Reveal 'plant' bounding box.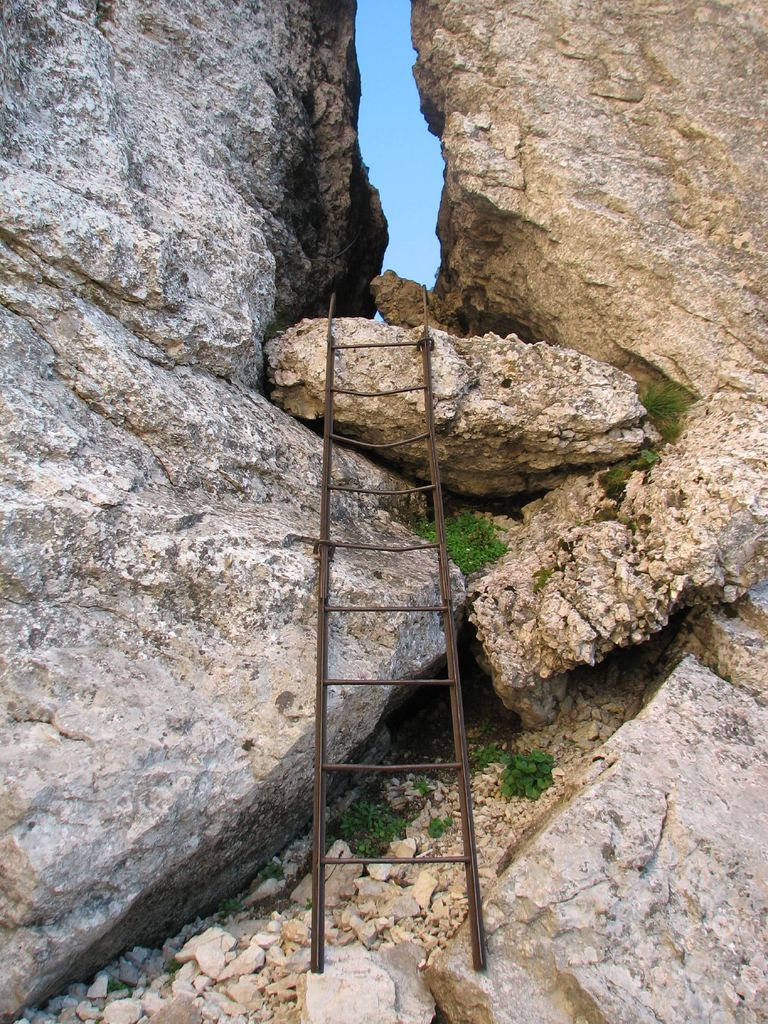
Revealed: {"left": 602, "top": 449, "right": 660, "bottom": 487}.
